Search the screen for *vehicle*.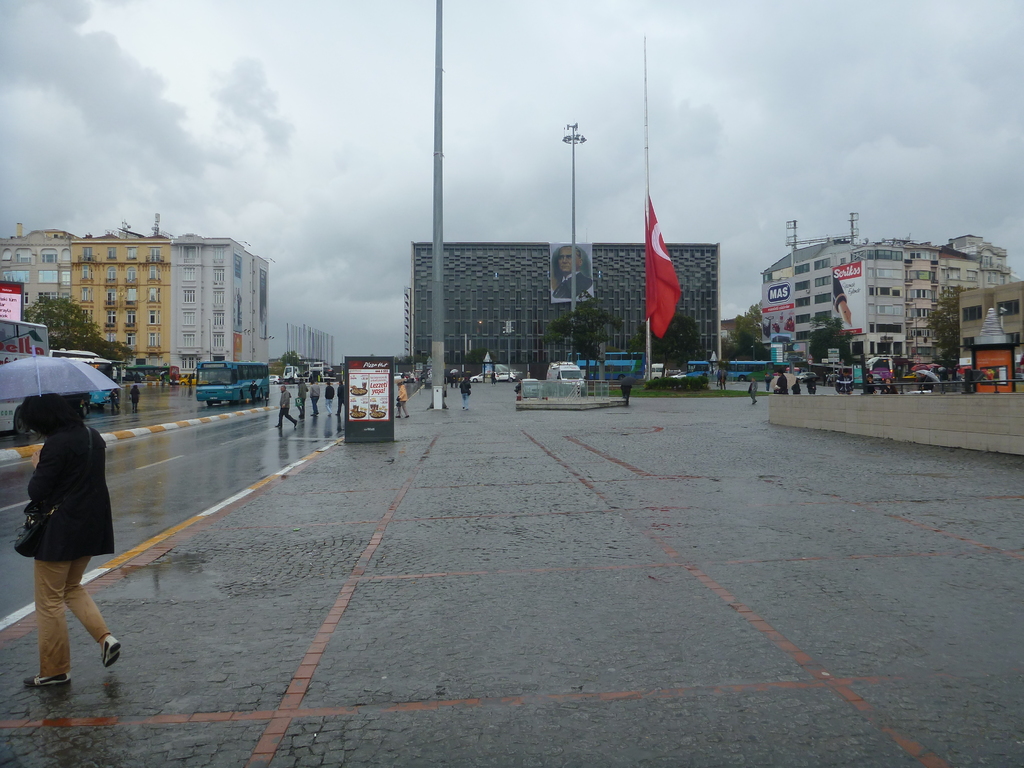
Found at 866,355,903,378.
